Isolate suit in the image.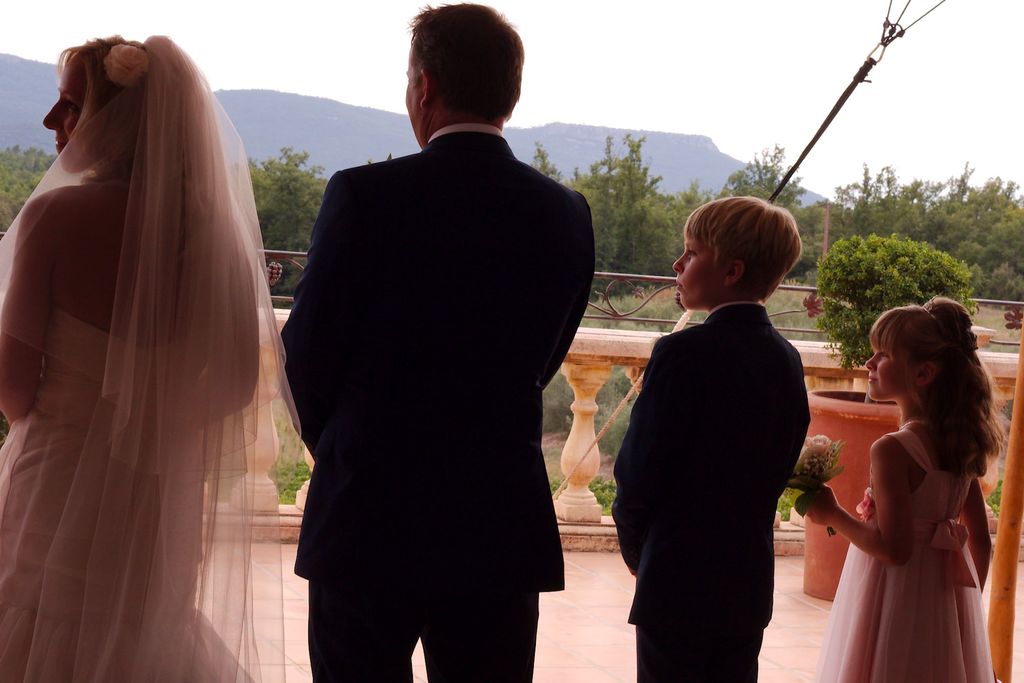
Isolated region: bbox(286, 26, 595, 653).
